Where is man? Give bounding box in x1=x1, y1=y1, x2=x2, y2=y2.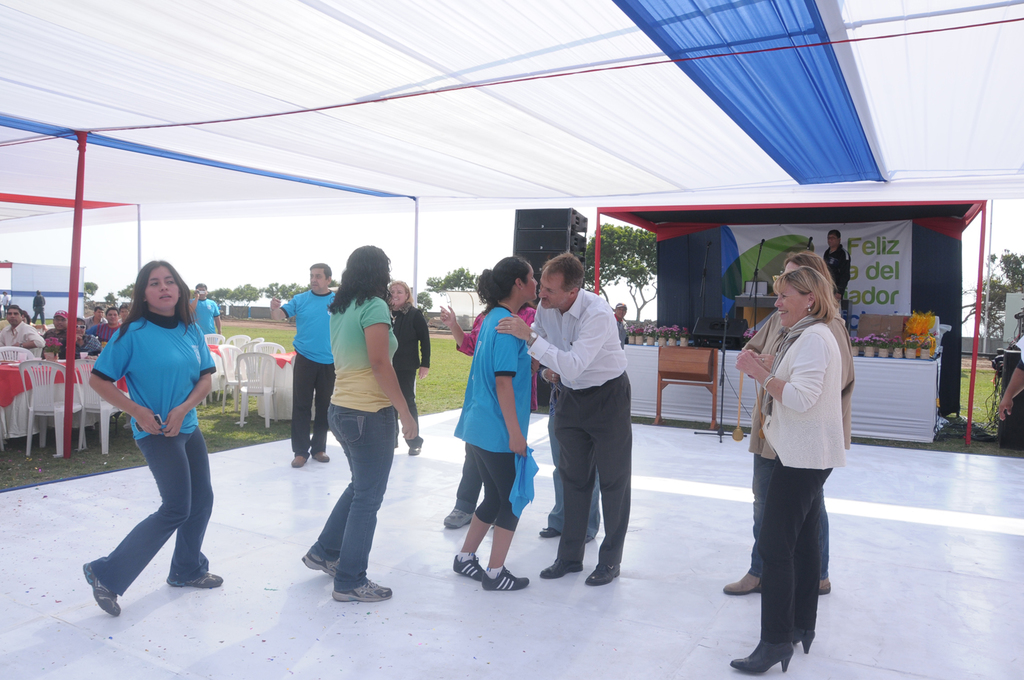
x1=59, y1=316, x2=100, y2=356.
